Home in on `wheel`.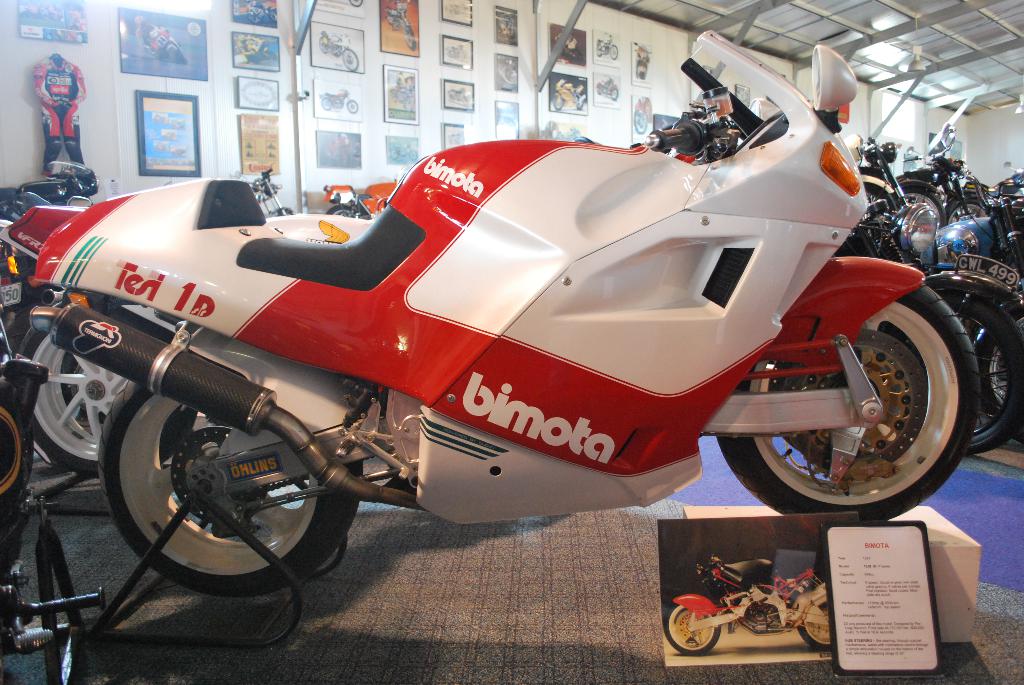
Homed in at detection(973, 306, 1023, 443).
